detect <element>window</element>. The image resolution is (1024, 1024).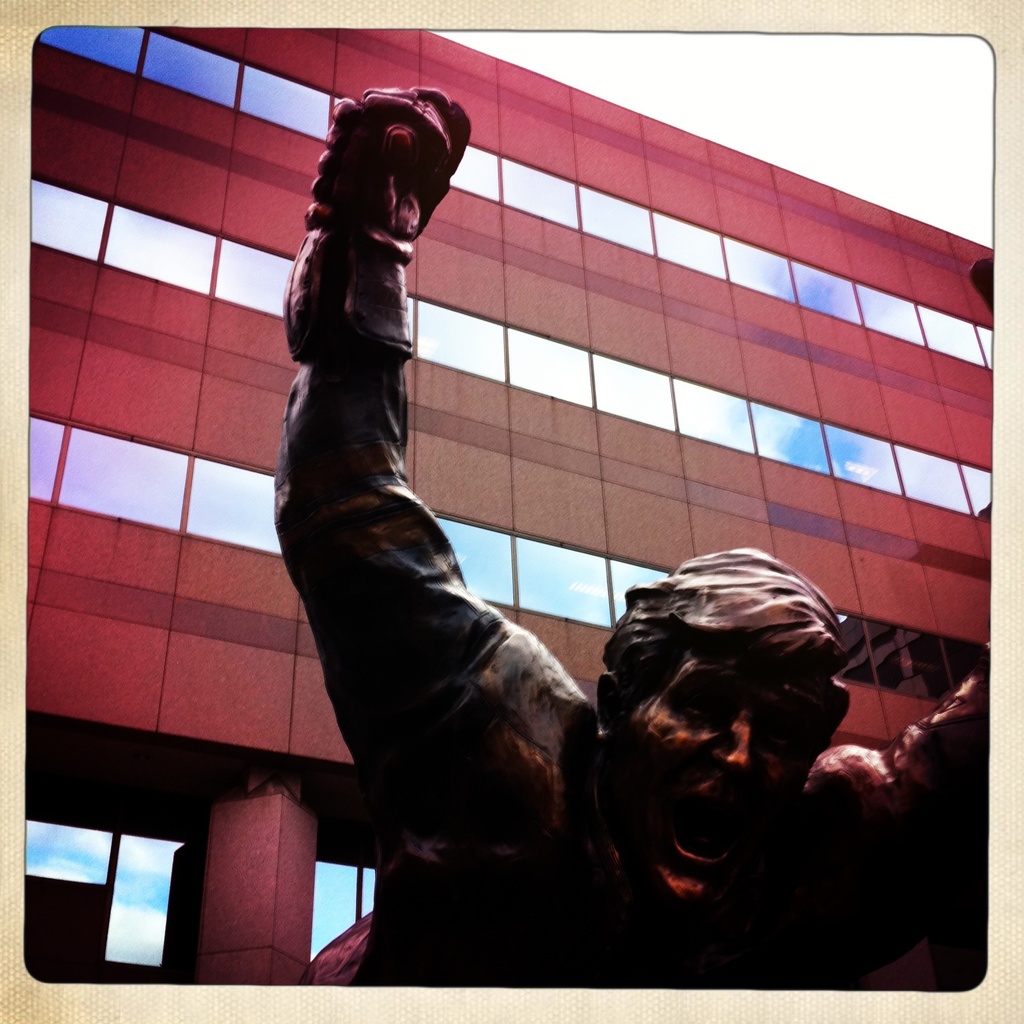
Rect(301, 865, 371, 975).
